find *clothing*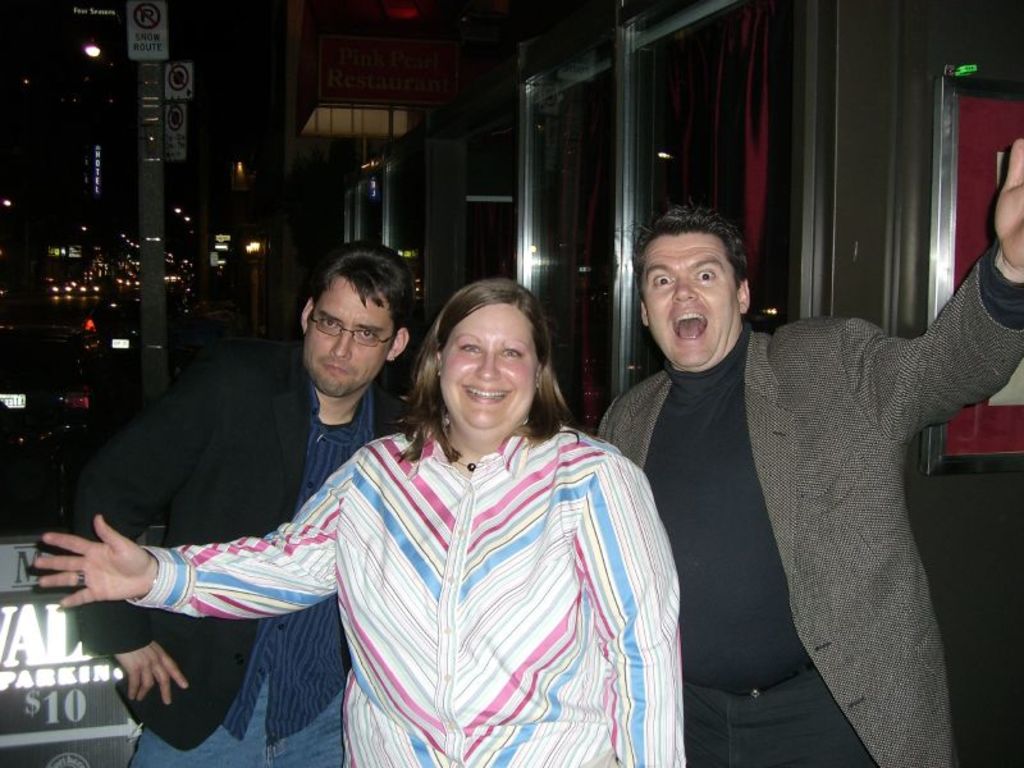
Rect(125, 413, 684, 767)
